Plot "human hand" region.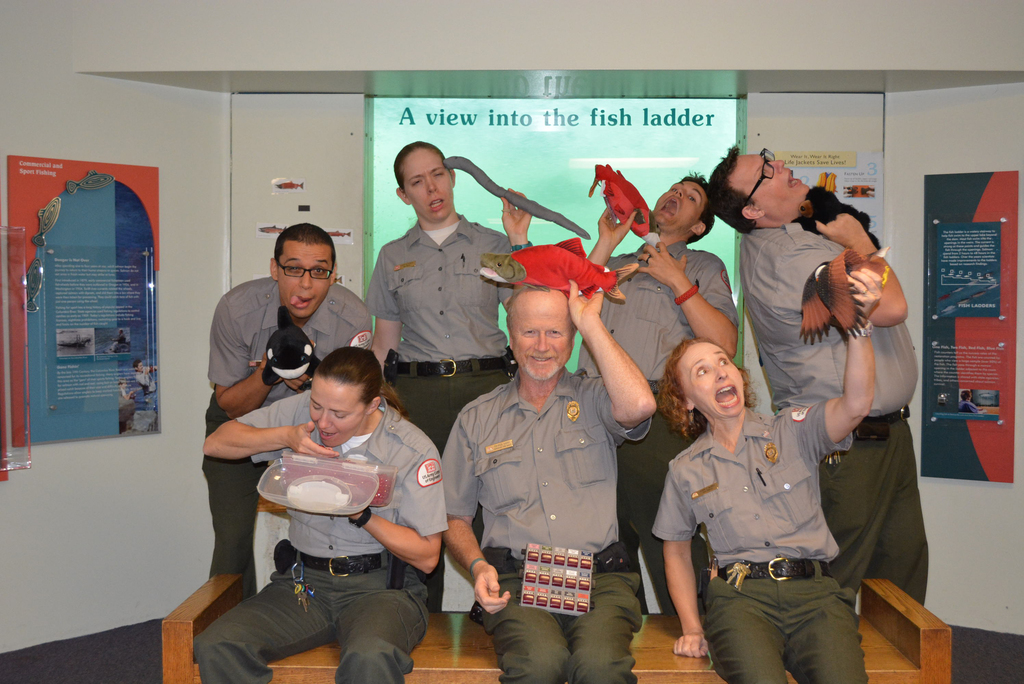
Plotted at box(634, 239, 689, 288).
